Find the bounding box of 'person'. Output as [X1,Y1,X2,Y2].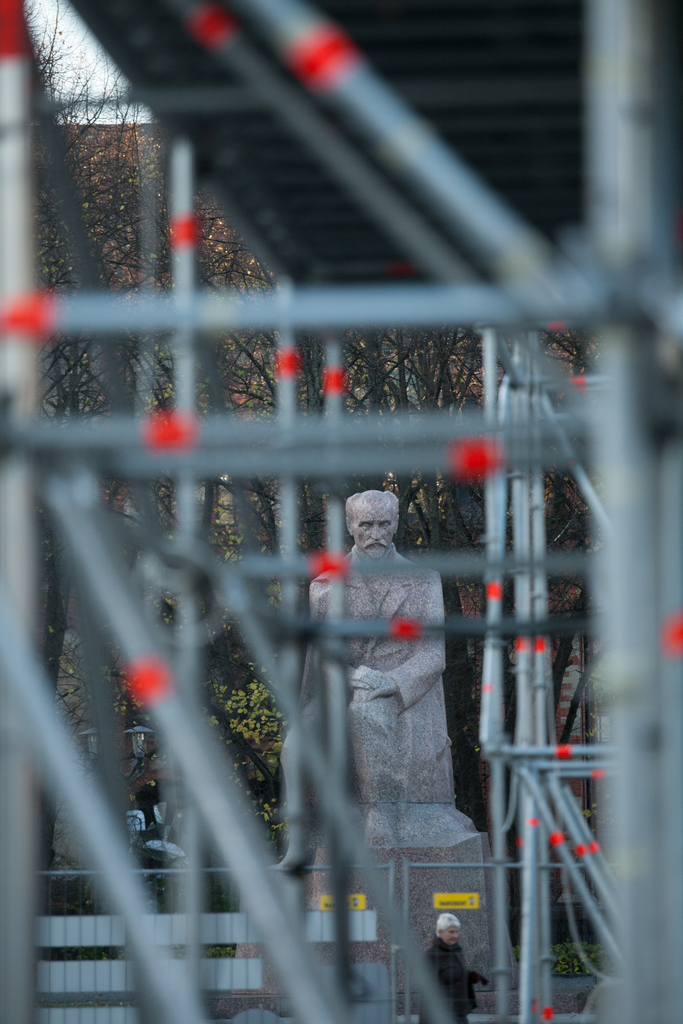
[418,913,489,1023].
